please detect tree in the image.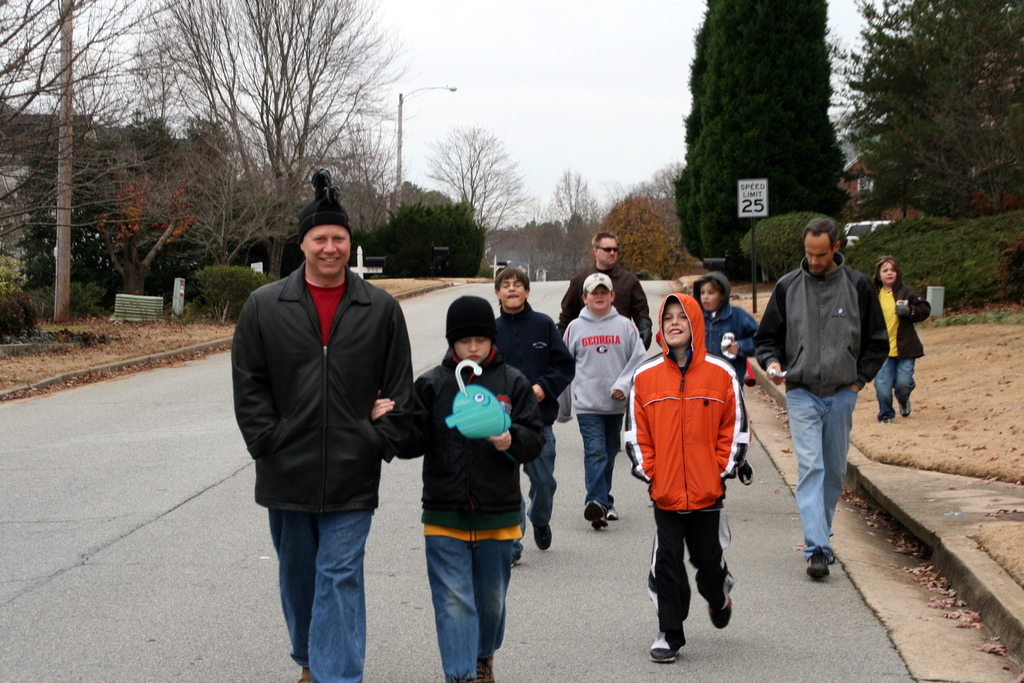
[824,0,1023,237].
